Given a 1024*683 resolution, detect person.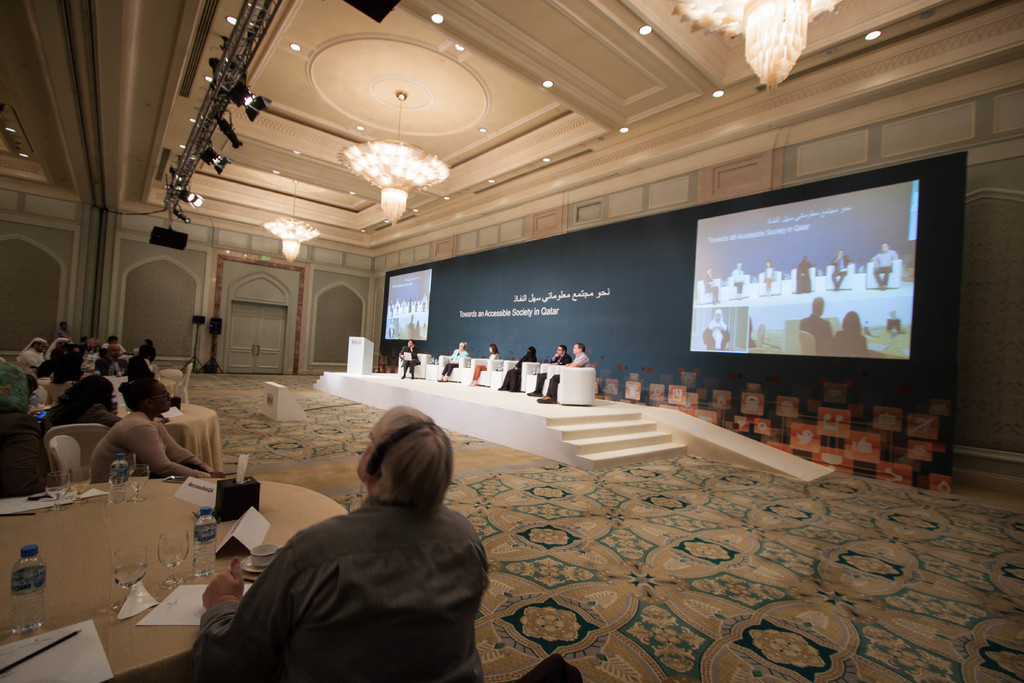
Rect(401, 343, 426, 379).
